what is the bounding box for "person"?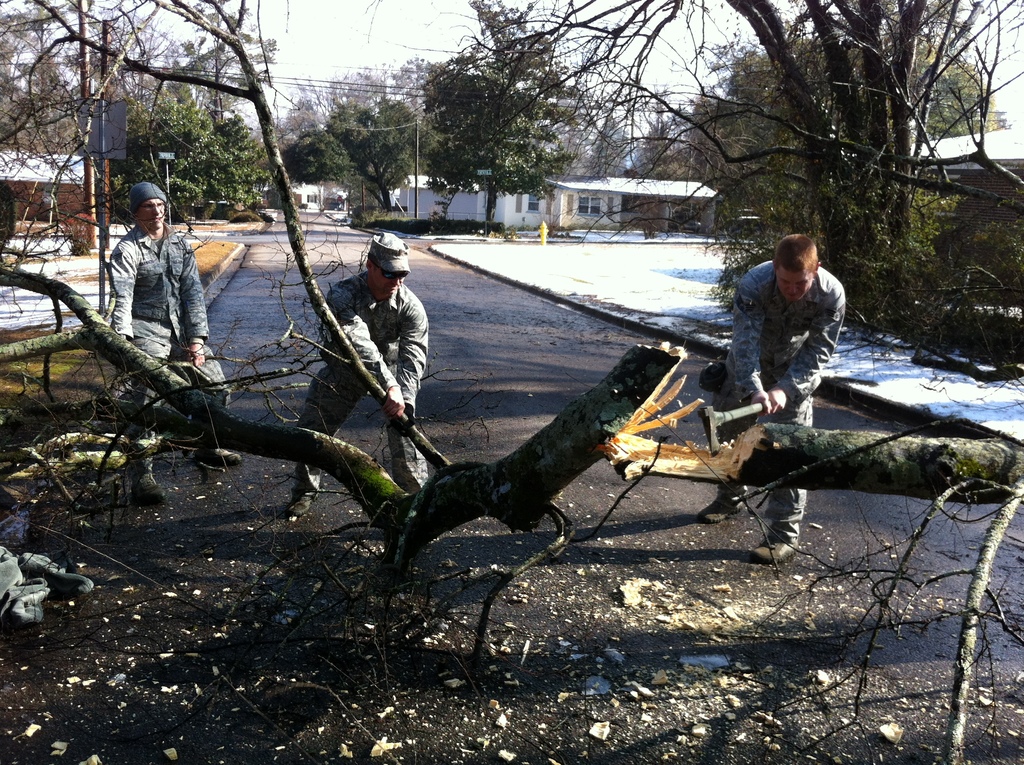
x1=116, y1=177, x2=249, y2=497.
